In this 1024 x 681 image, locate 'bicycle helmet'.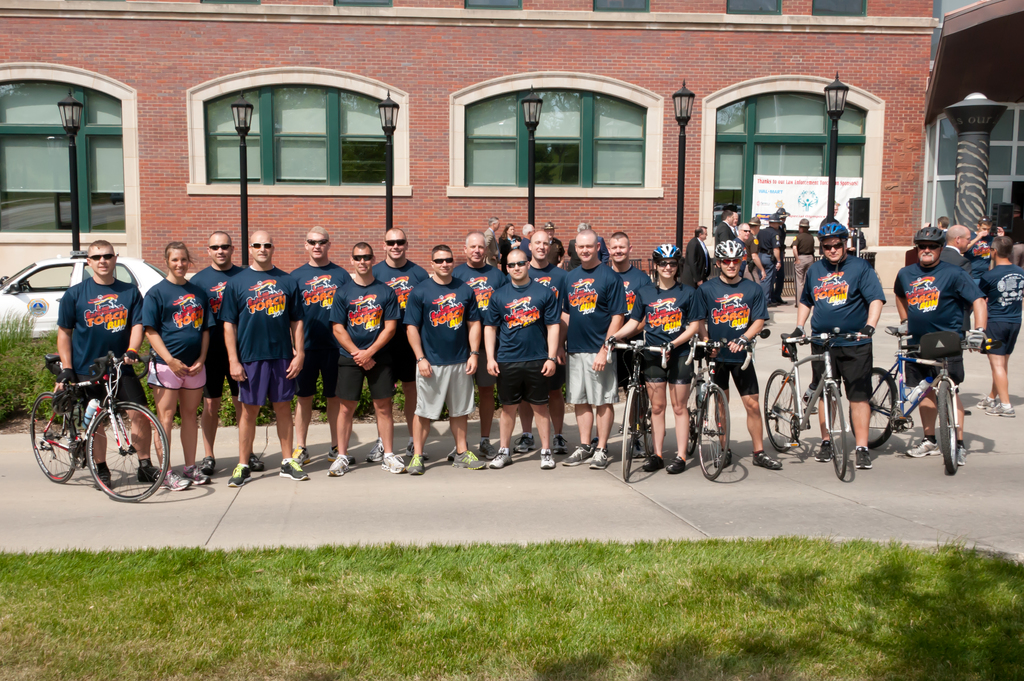
Bounding box: detection(825, 220, 844, 241).
